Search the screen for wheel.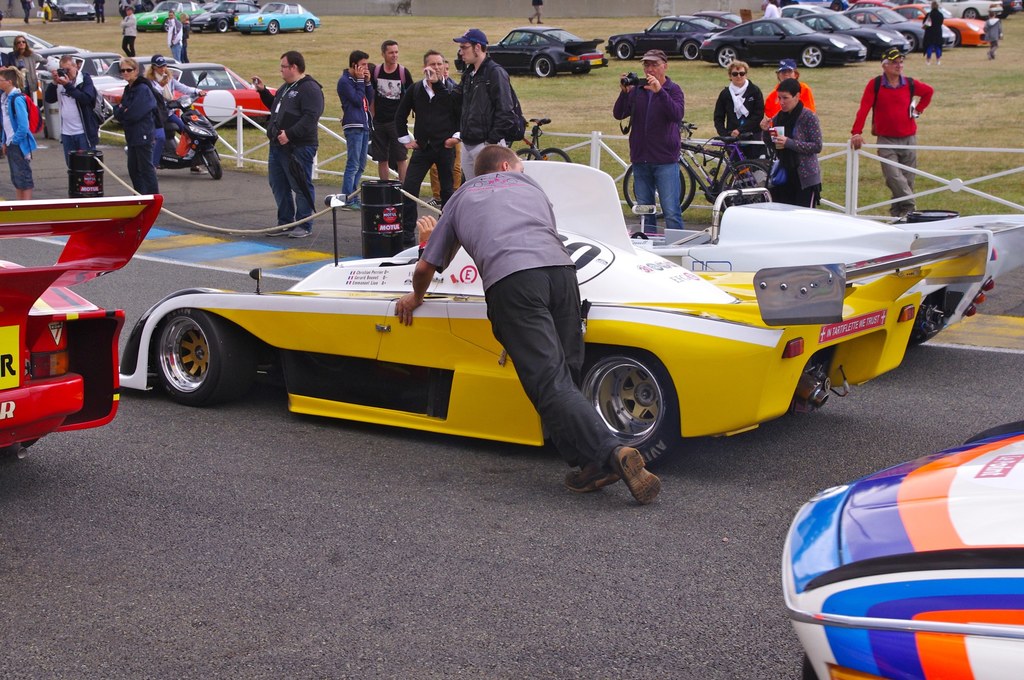
Found at locate(963, 8, 980, 20).
